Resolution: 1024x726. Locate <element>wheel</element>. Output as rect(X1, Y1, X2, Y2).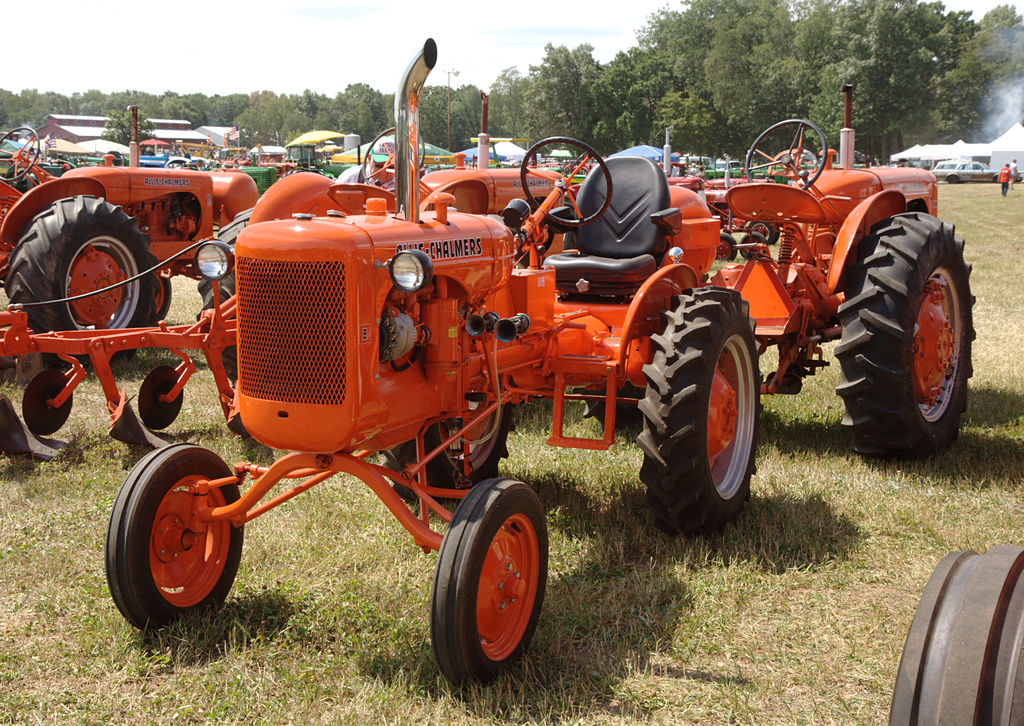
rect(948, 173, 959, 184).
